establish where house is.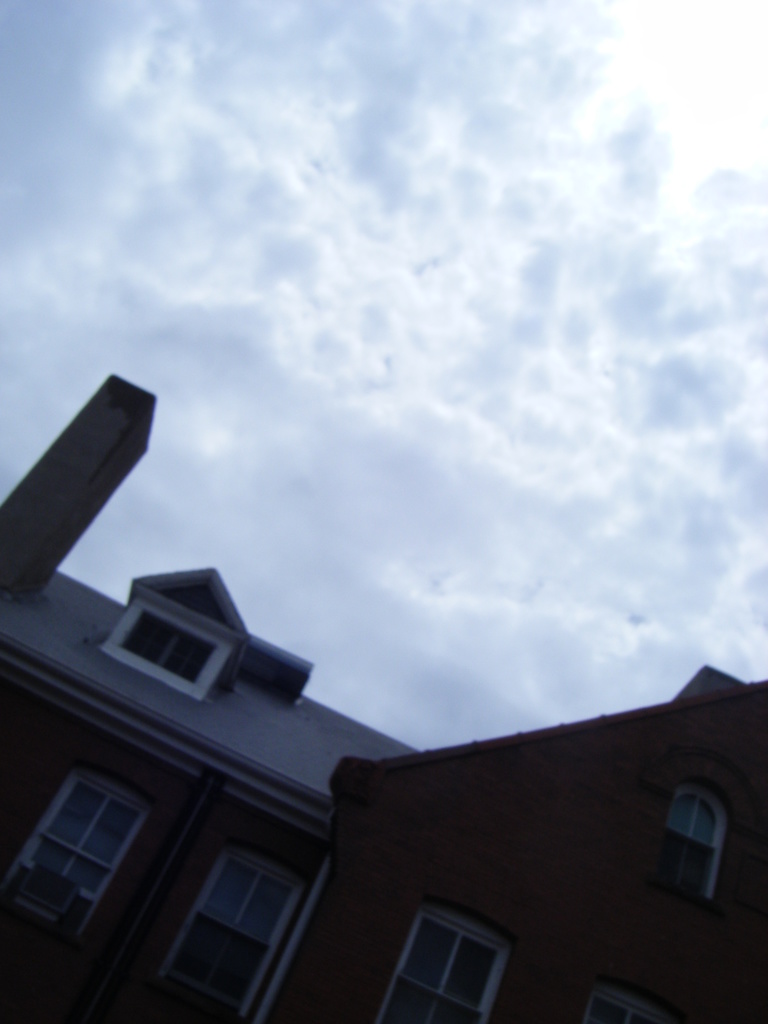
Established at [0,421,735,1023].
